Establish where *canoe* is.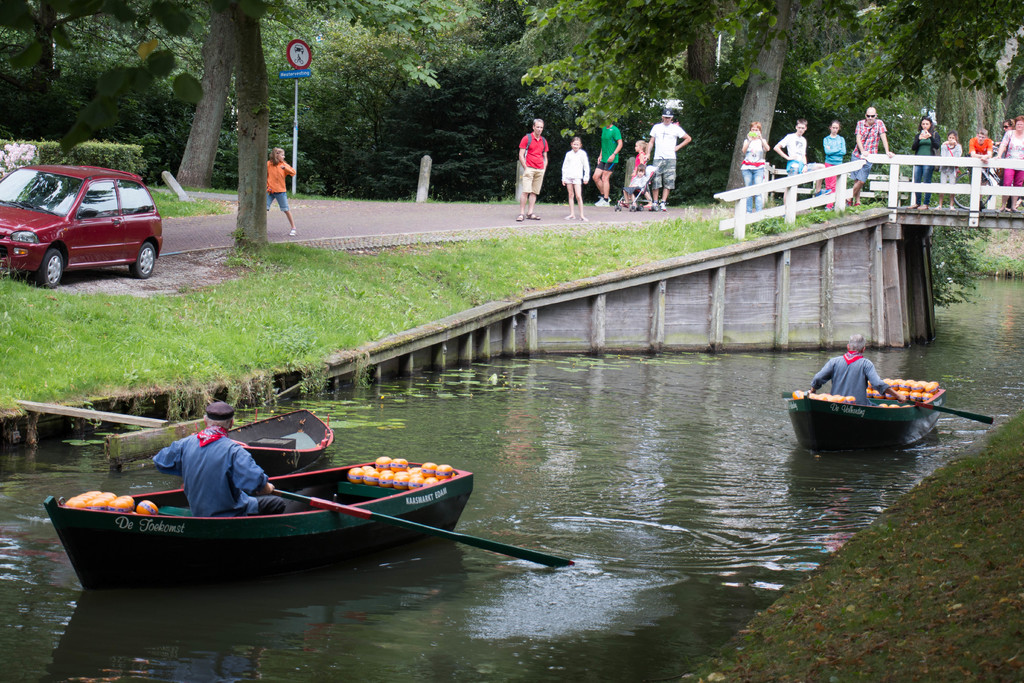
Established at {"x1": 40, "y1": 457, "x2": 472, "y2": 592}.
